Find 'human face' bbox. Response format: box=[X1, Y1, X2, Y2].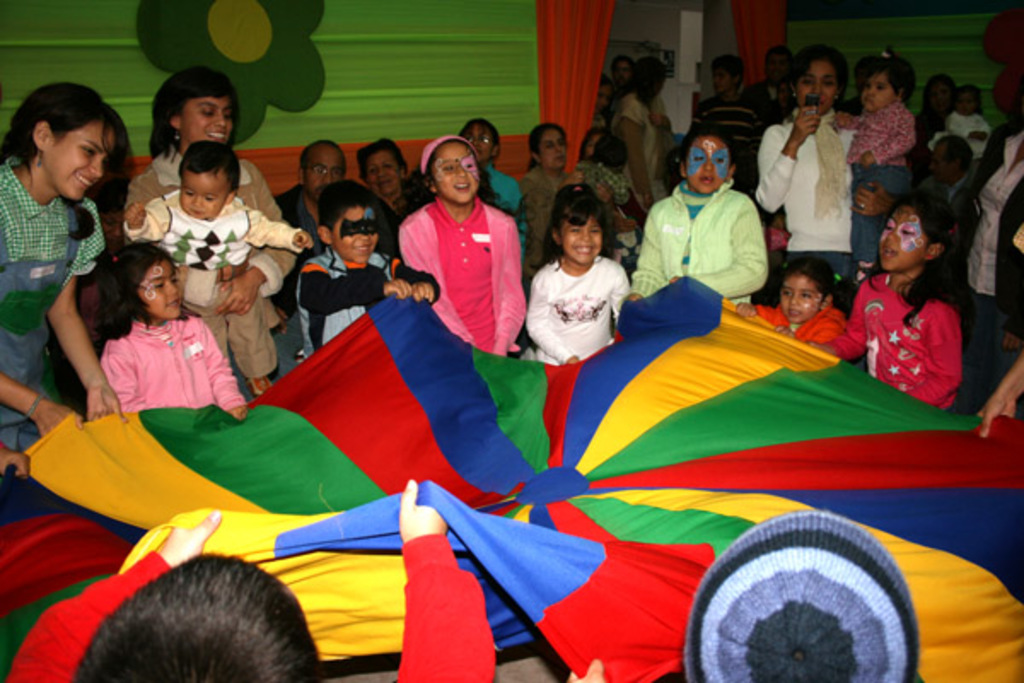
box=[717, 70, 732, 89].
